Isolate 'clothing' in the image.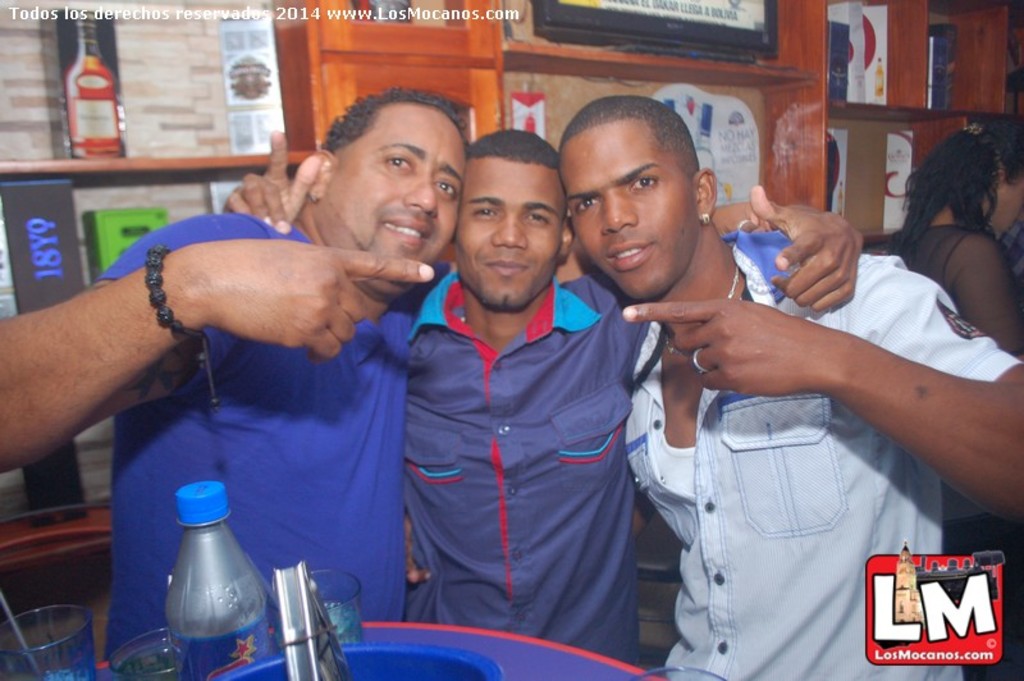
Isolated region: [882,216,1001,303].
